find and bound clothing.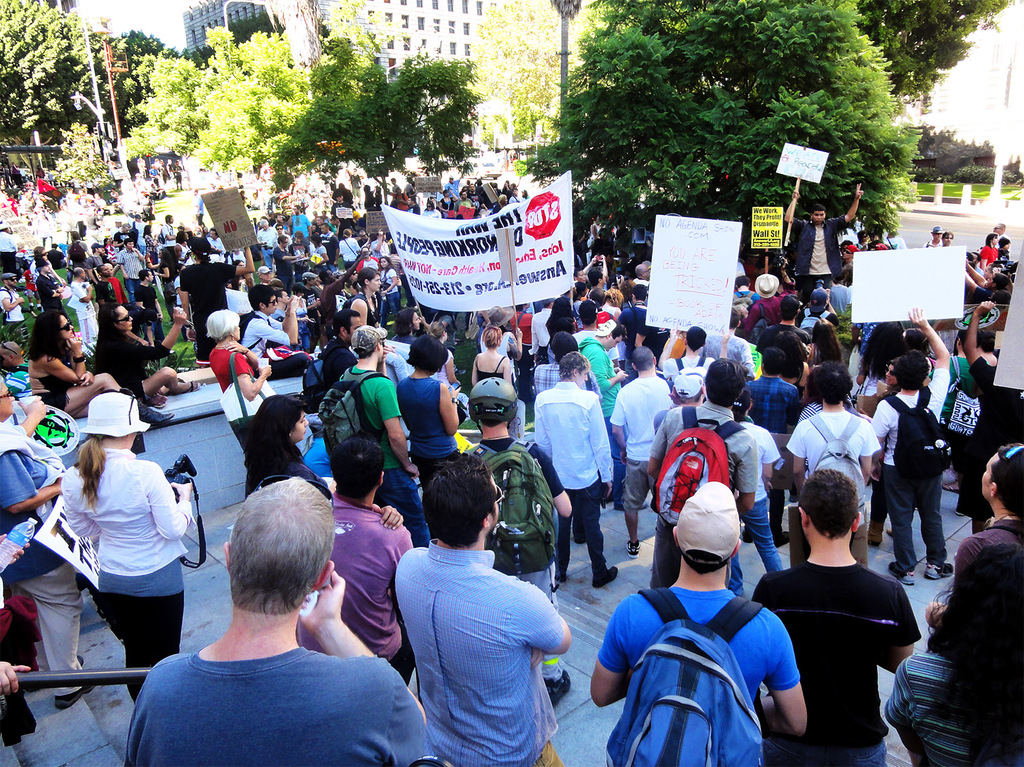
Bound: box(962, 521, 1023, 747).
